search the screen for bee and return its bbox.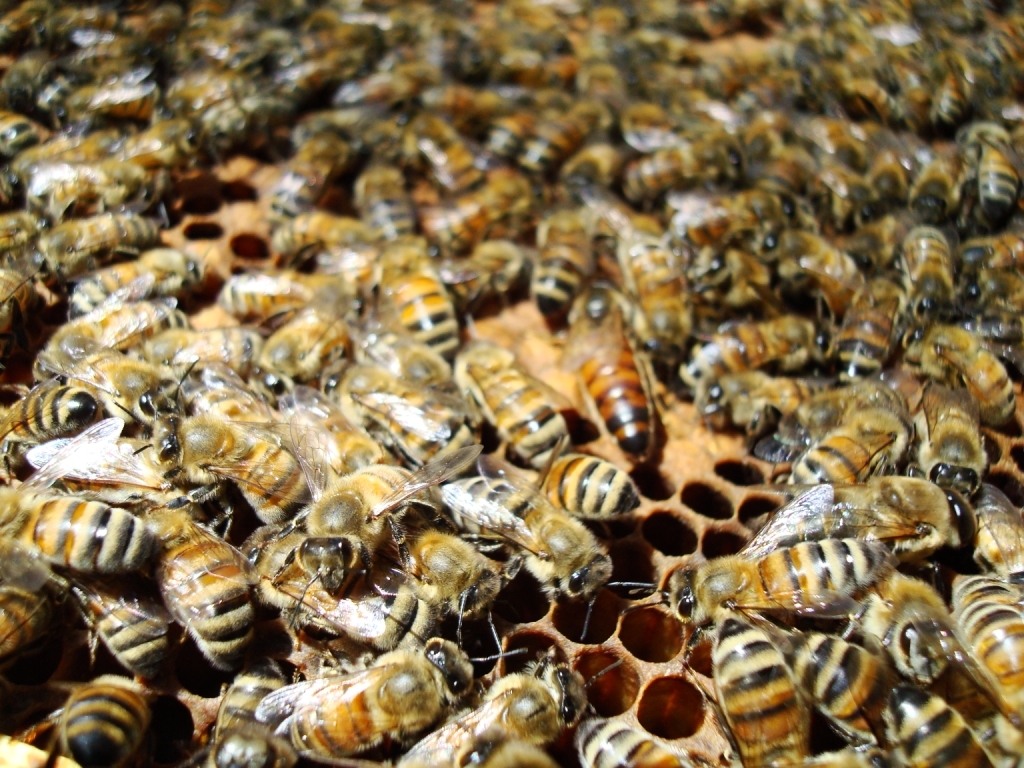
Found: [697,365,775,437].
